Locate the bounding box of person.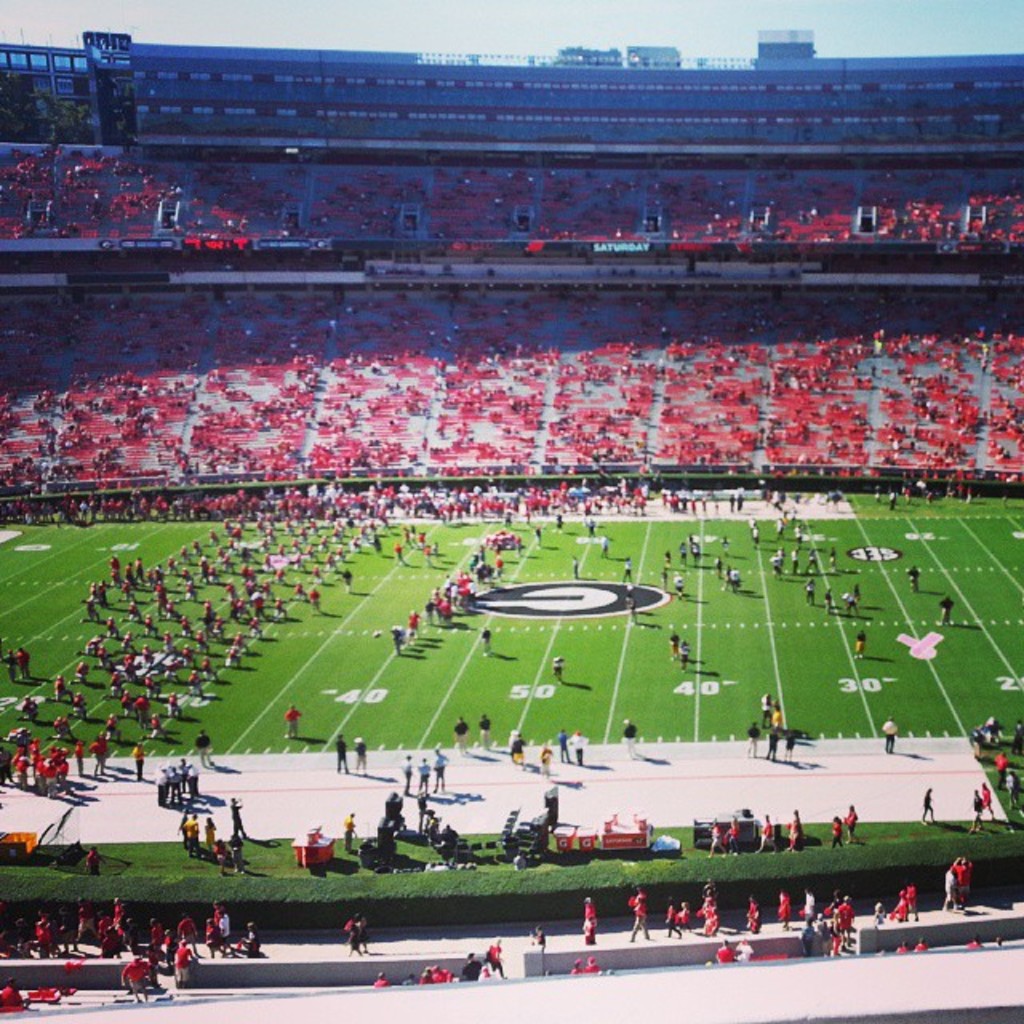
Bounding box: BBox(430, 965, 453, 982).
